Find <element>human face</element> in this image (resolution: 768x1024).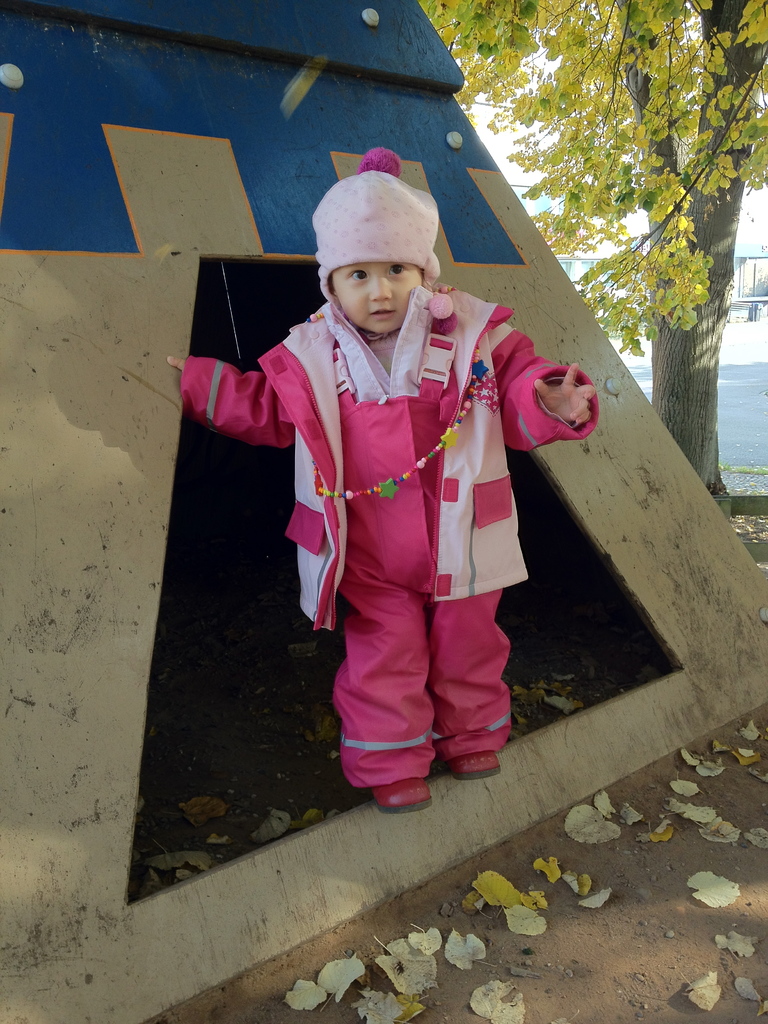
(x1=331, y1=265, x2=420, y2=333).
